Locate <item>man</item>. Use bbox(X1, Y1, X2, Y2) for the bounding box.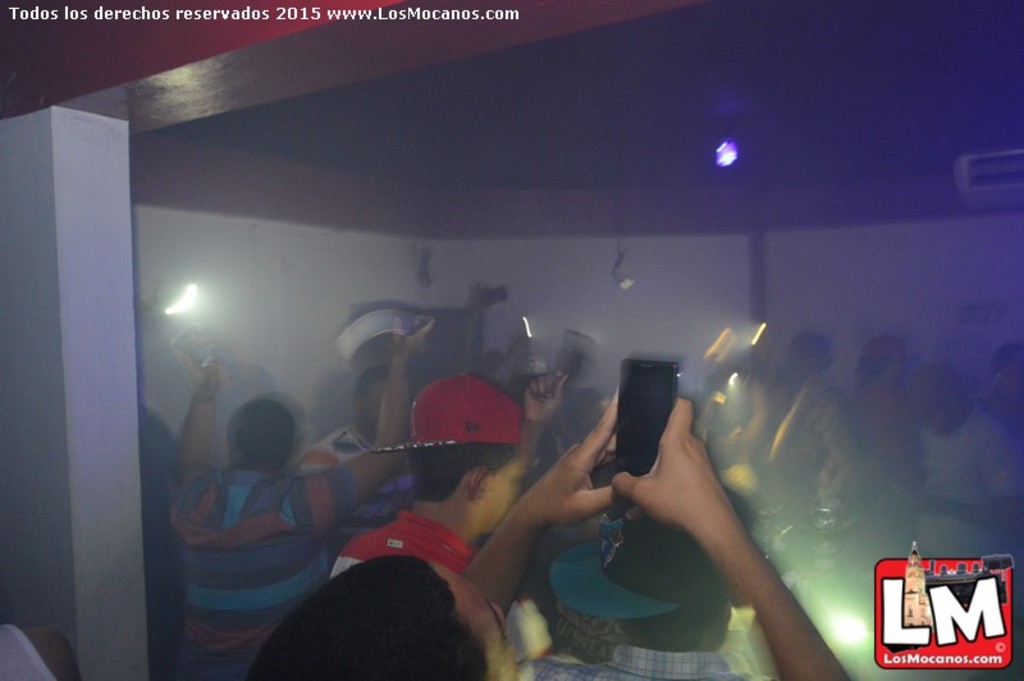
bbox(923, 373, 1023, 561).
